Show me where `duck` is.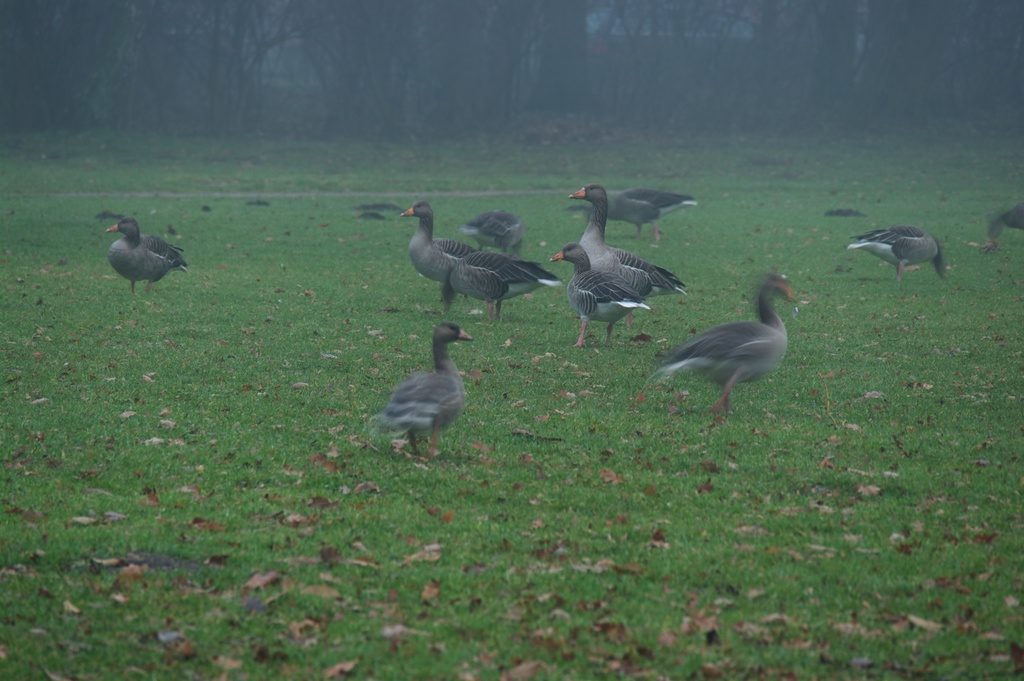
`duck` is at region(966, 199, 1023, 262).
